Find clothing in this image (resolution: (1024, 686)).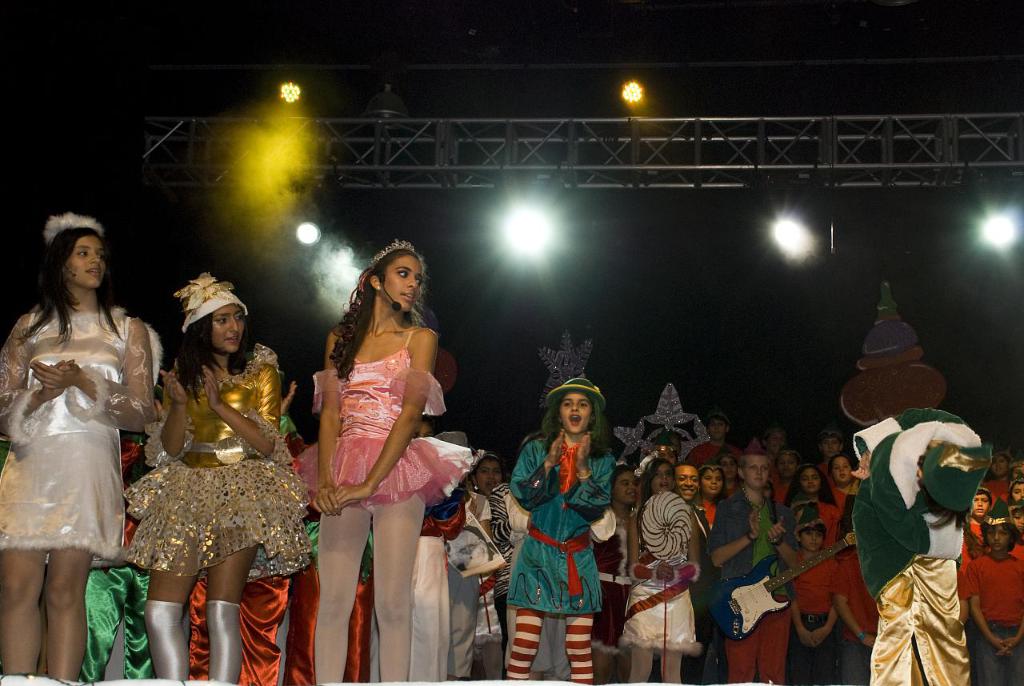
box=[649, 486, 700, 648].
